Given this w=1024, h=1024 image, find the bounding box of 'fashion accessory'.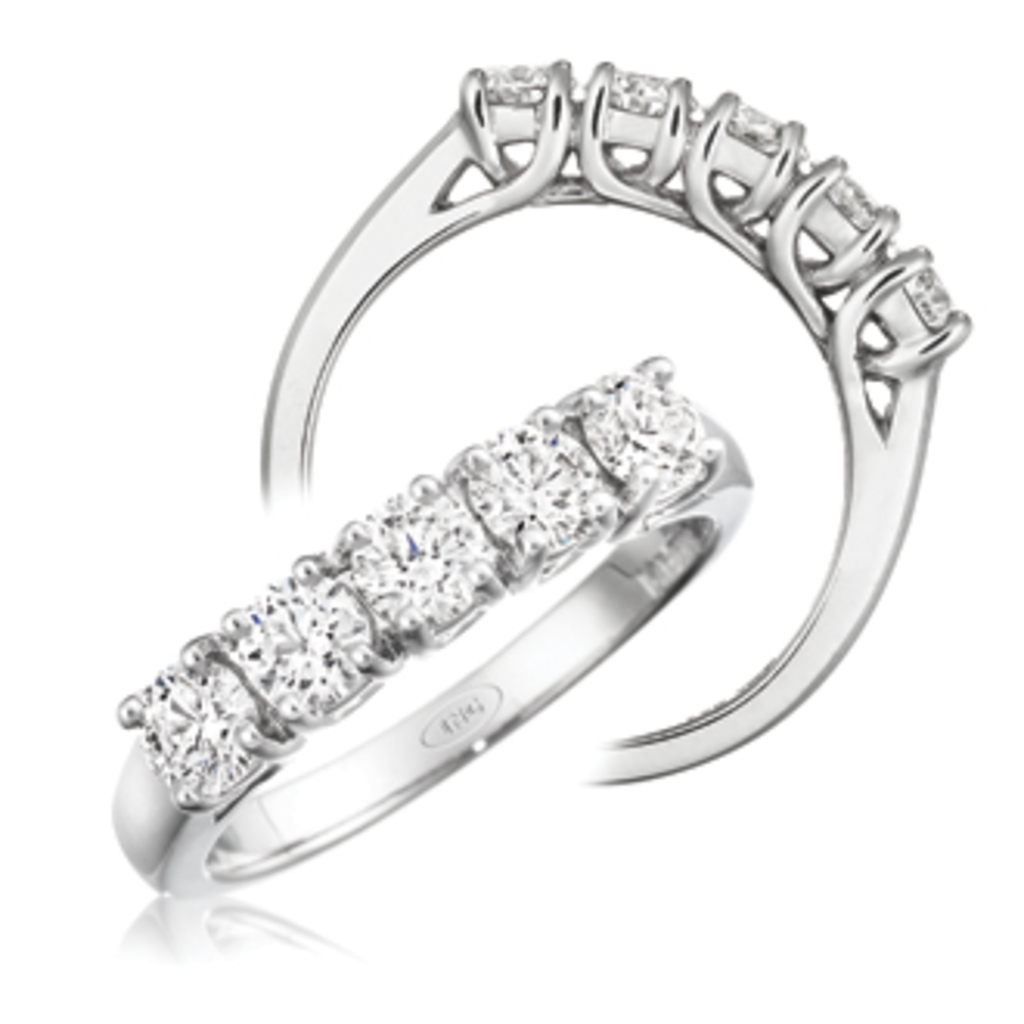
region(258, 53, 971, 788).
